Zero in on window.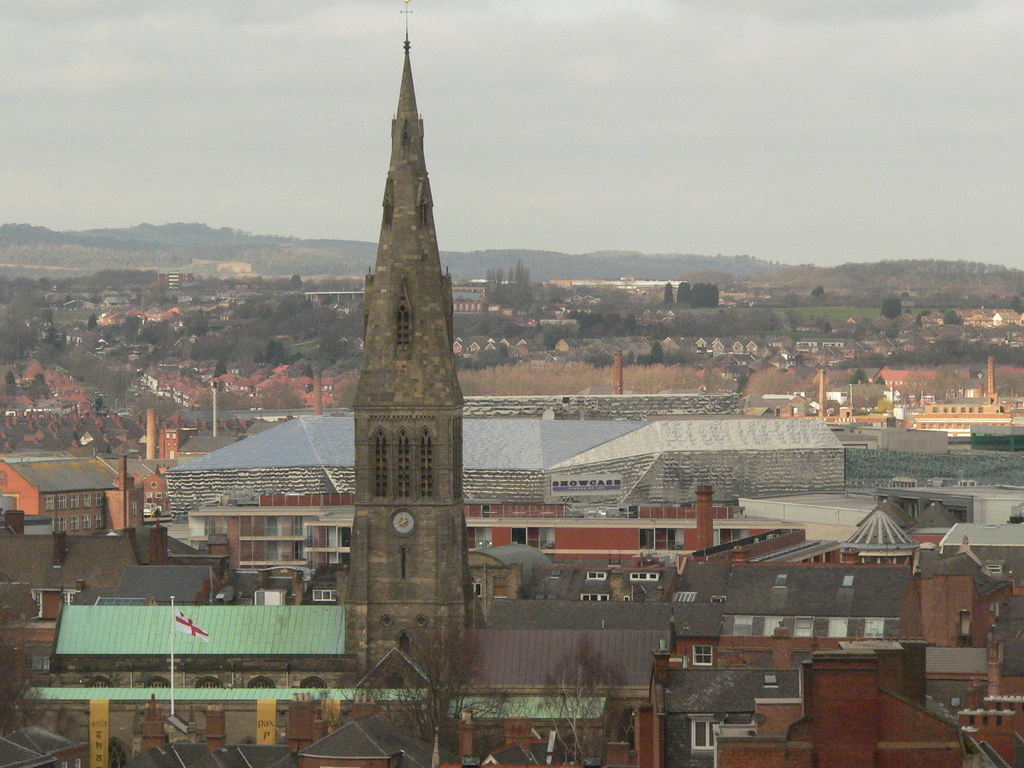
Zeroed in: [left=392, top=280, right=416, bottom=359].
